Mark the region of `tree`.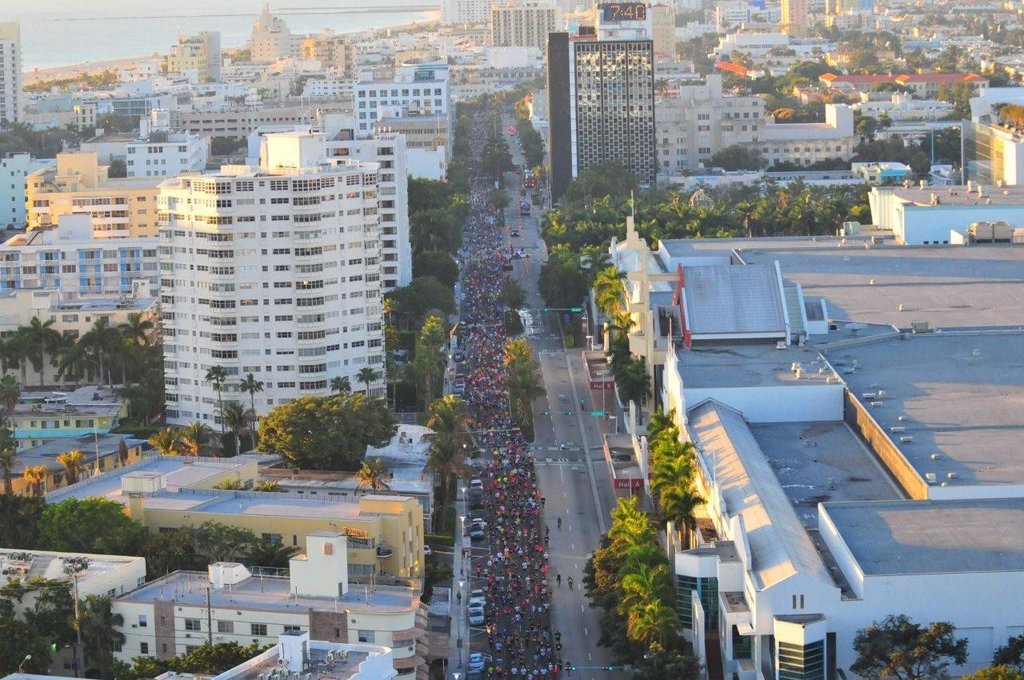
Region: BBox(502, 337, 533, 410).
